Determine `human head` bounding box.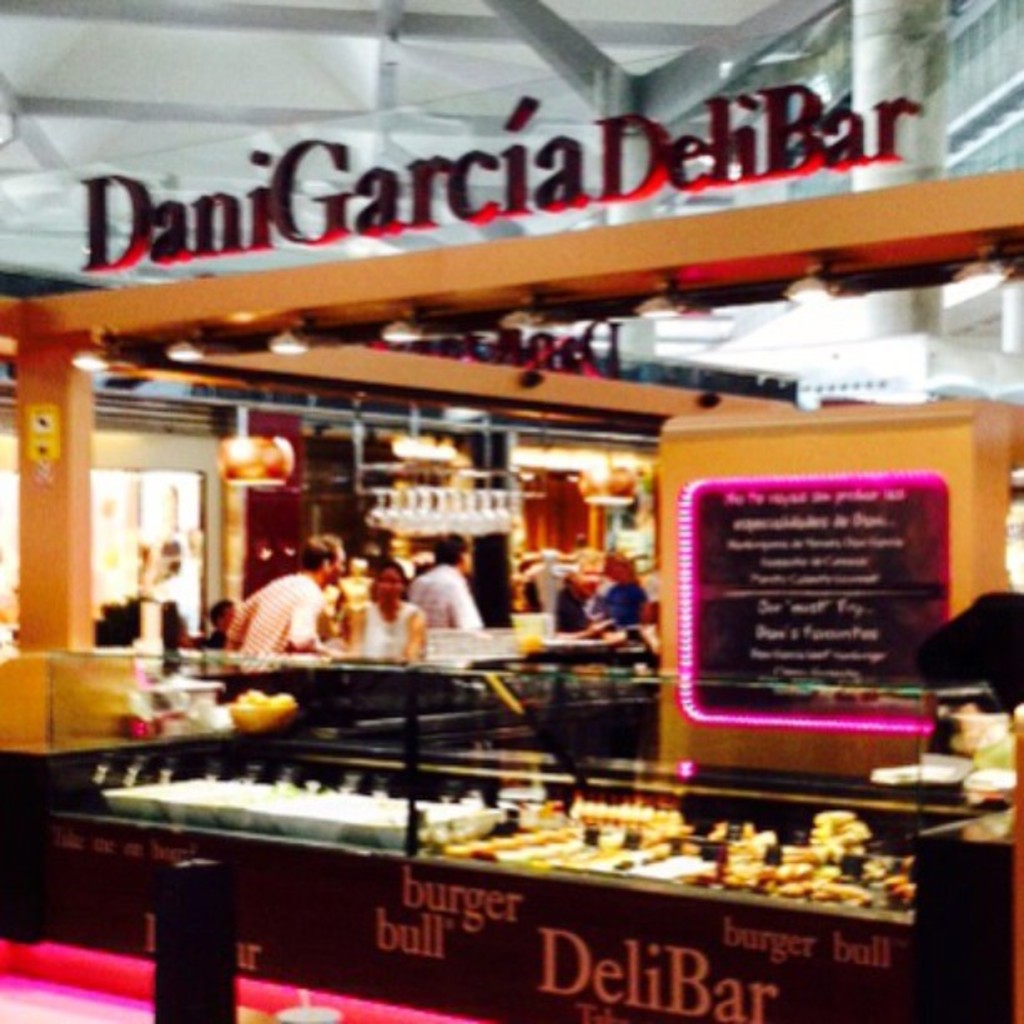
Determined: <bbox>371, 559, 407, 614</bbox>.
